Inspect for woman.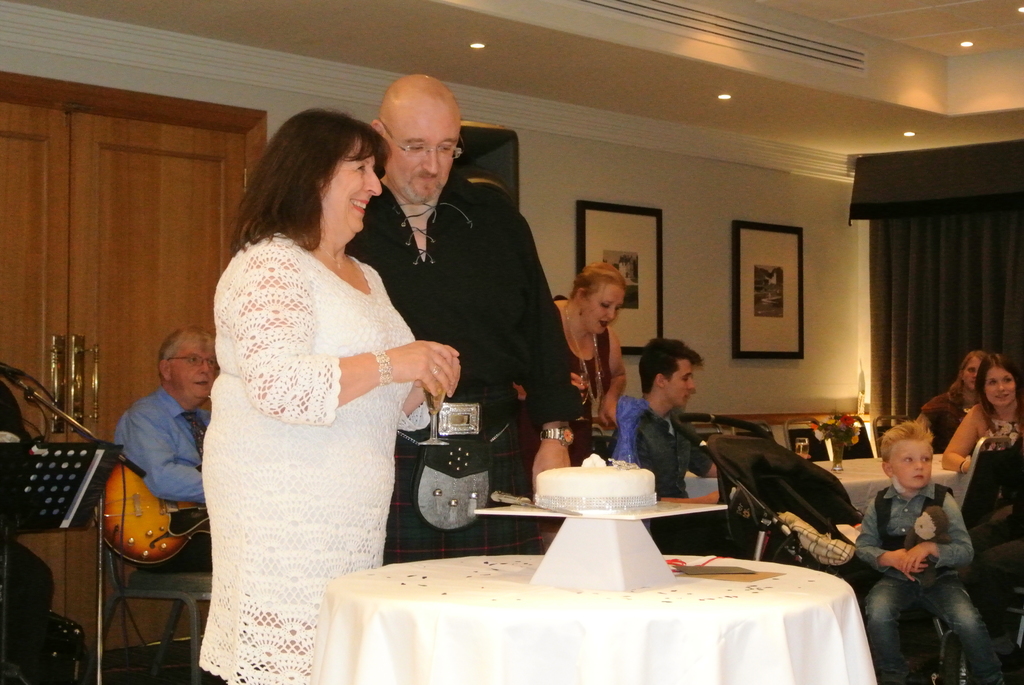
Inspection: pyautogui.locateOnScreen(198, 106, 460, 684).
